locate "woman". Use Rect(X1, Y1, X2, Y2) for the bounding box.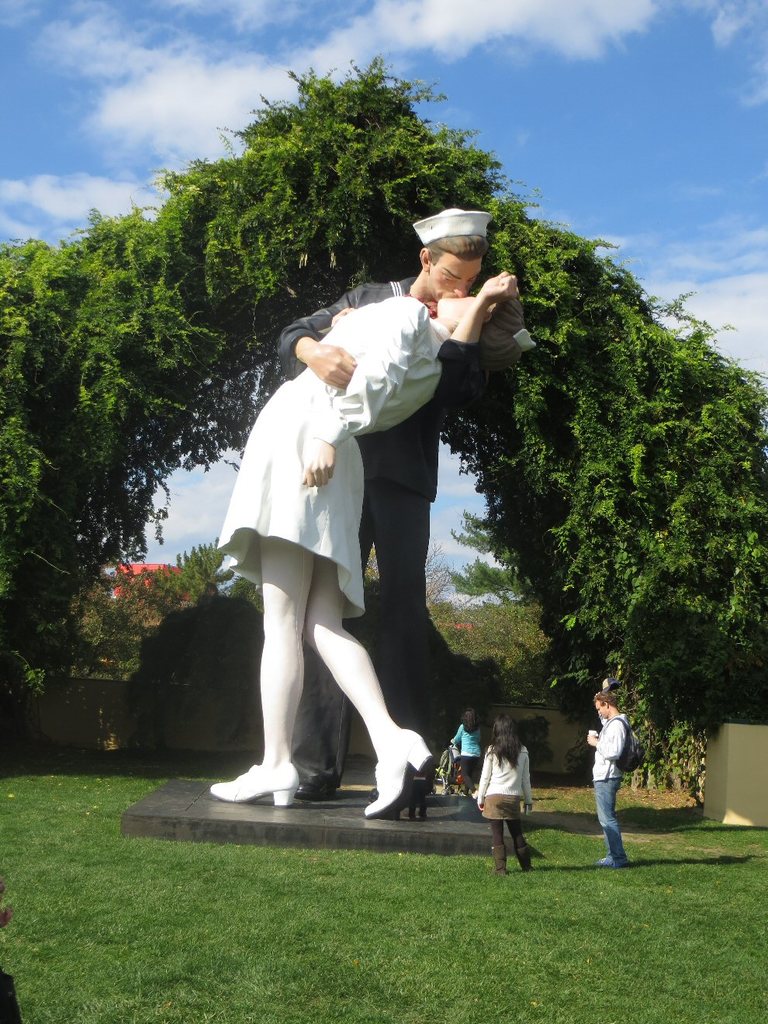
Rect(192, 265, 538, 829).
